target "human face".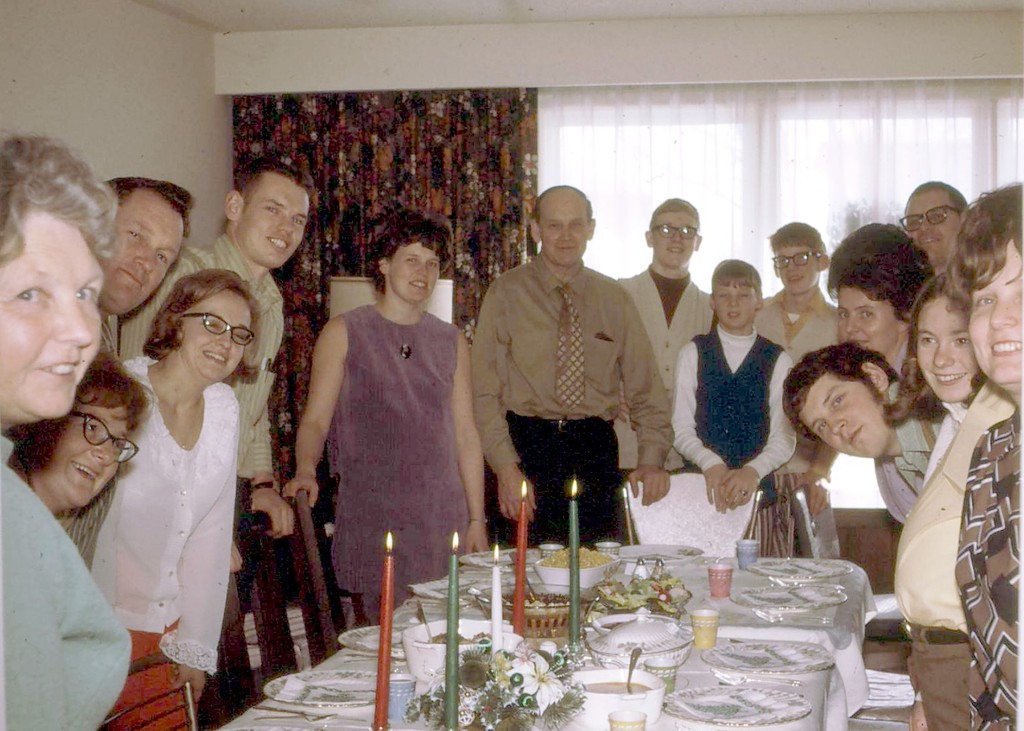
Target region: (802, 373, 879, 459).
